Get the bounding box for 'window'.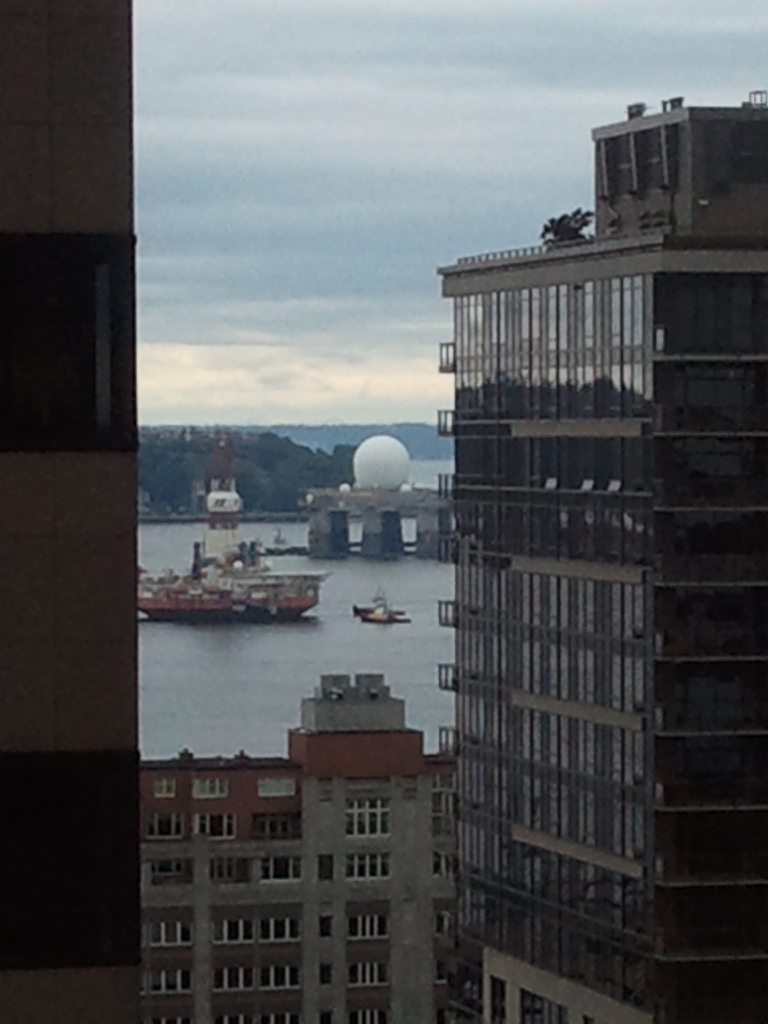
212, 960, 254, 989.
